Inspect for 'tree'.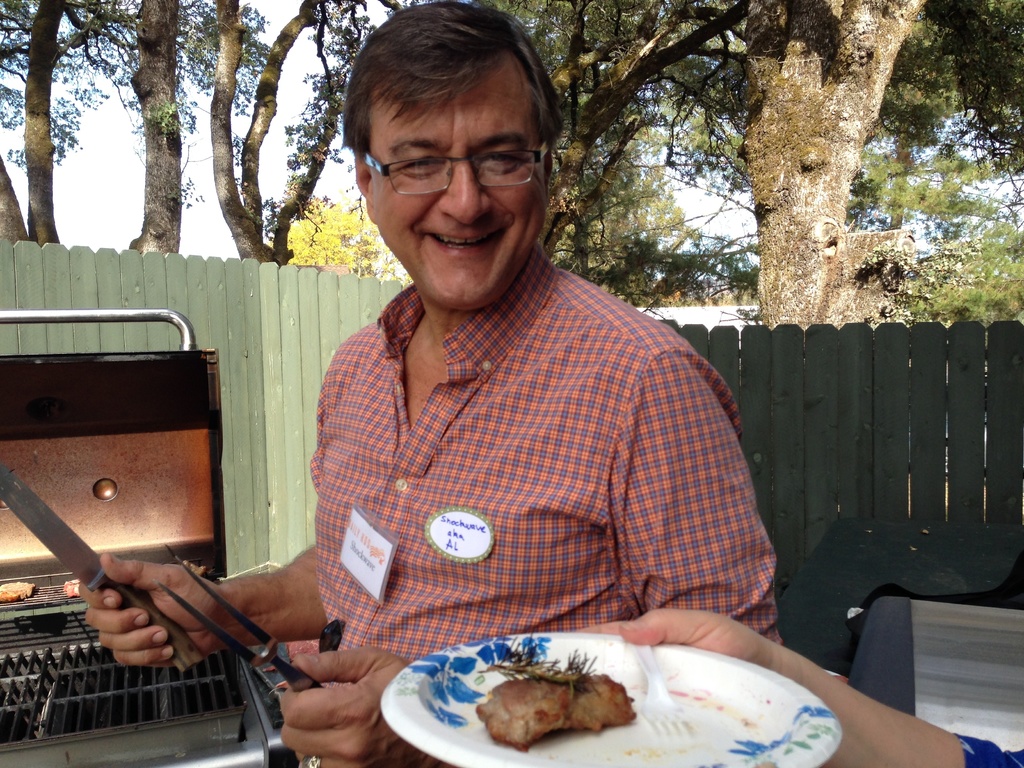
Inspection: l=0, t=0, r=1023, b=330.
